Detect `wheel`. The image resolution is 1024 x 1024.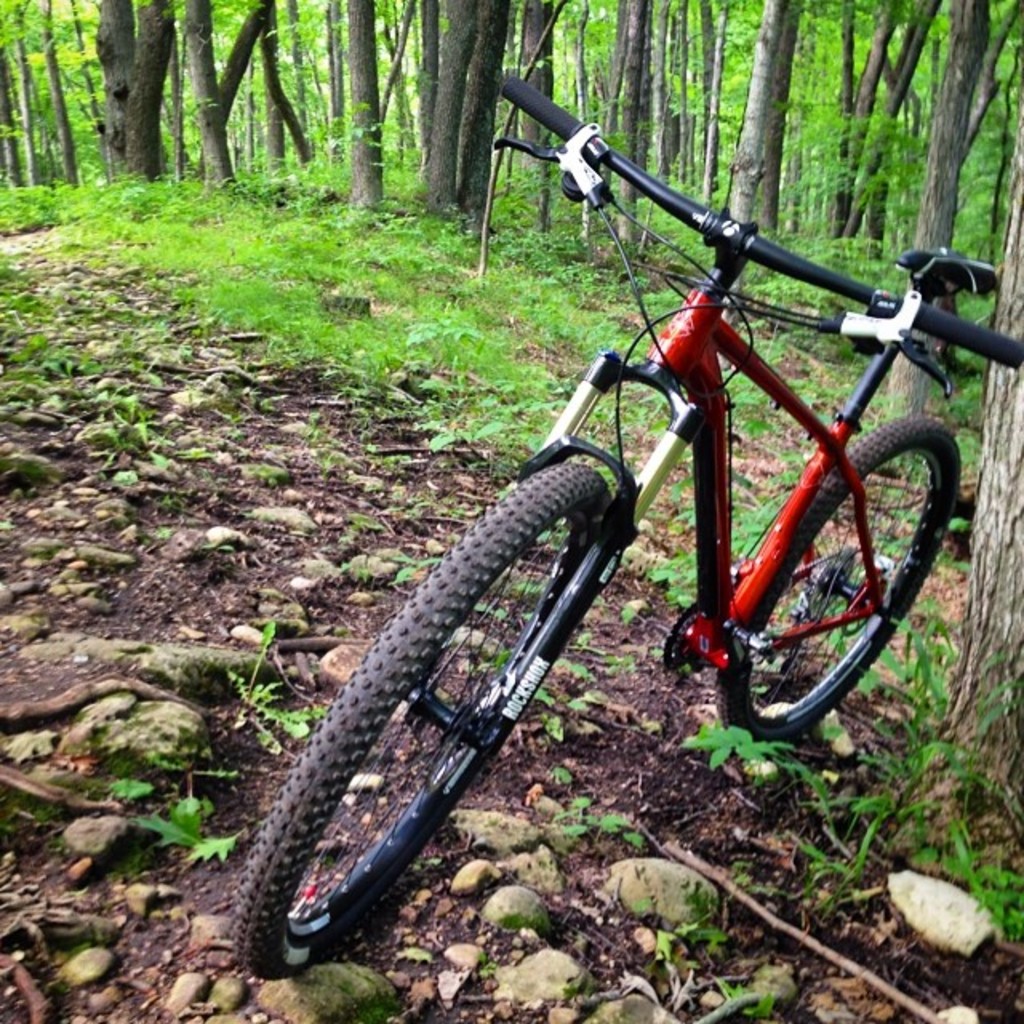
<box>738,461,930,742</box>.
